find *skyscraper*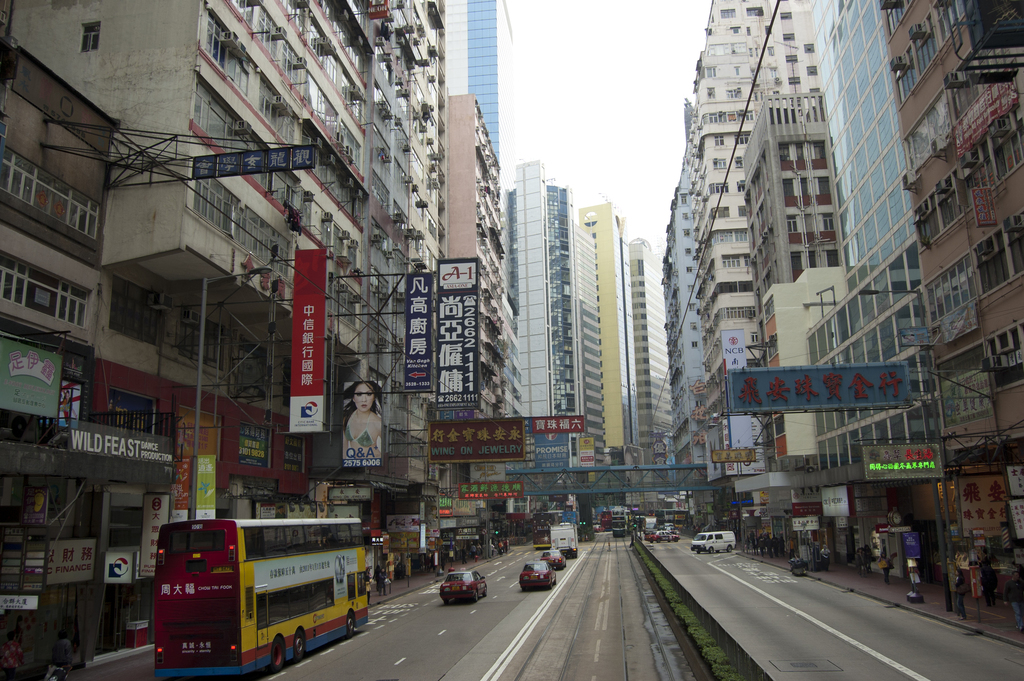
[639, 240, 676, 463]
